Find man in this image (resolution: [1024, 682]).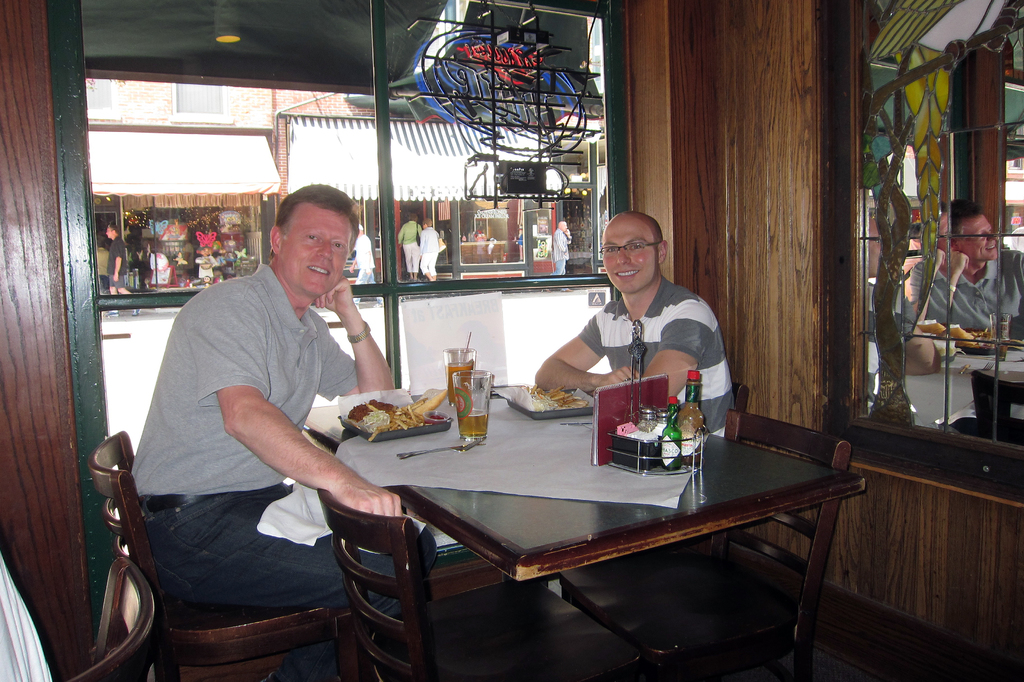
bbox=[108, 222, 132, 295].
